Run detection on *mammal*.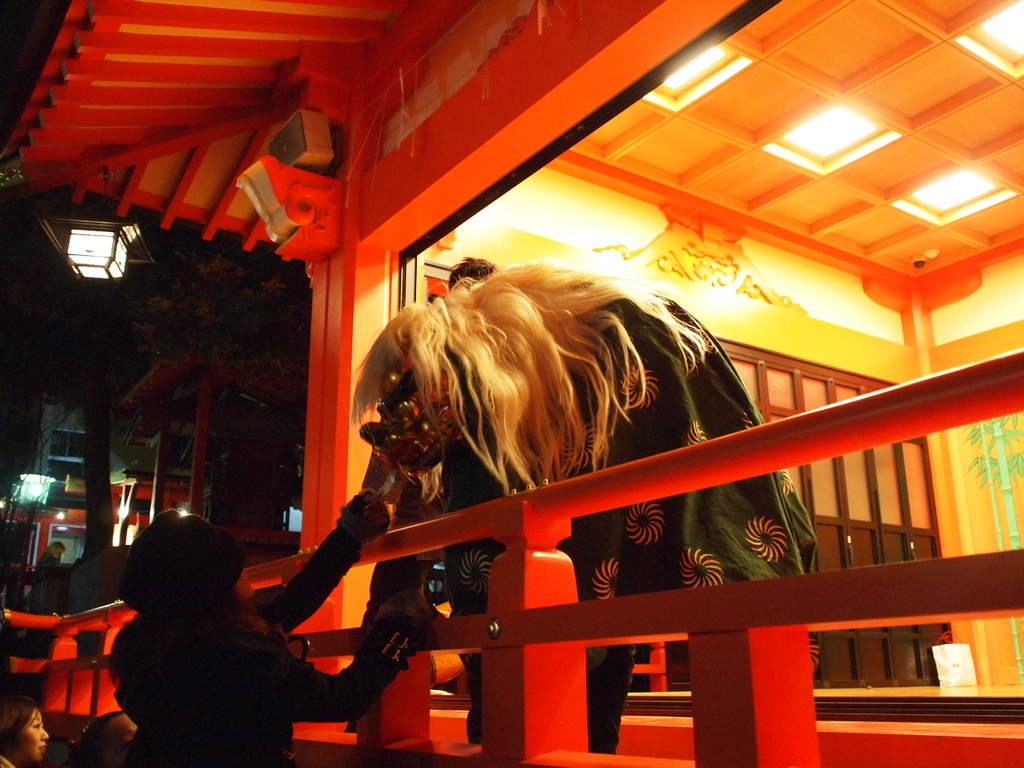
Result: <bbox>31, 539, 65, 657</bbox>.
